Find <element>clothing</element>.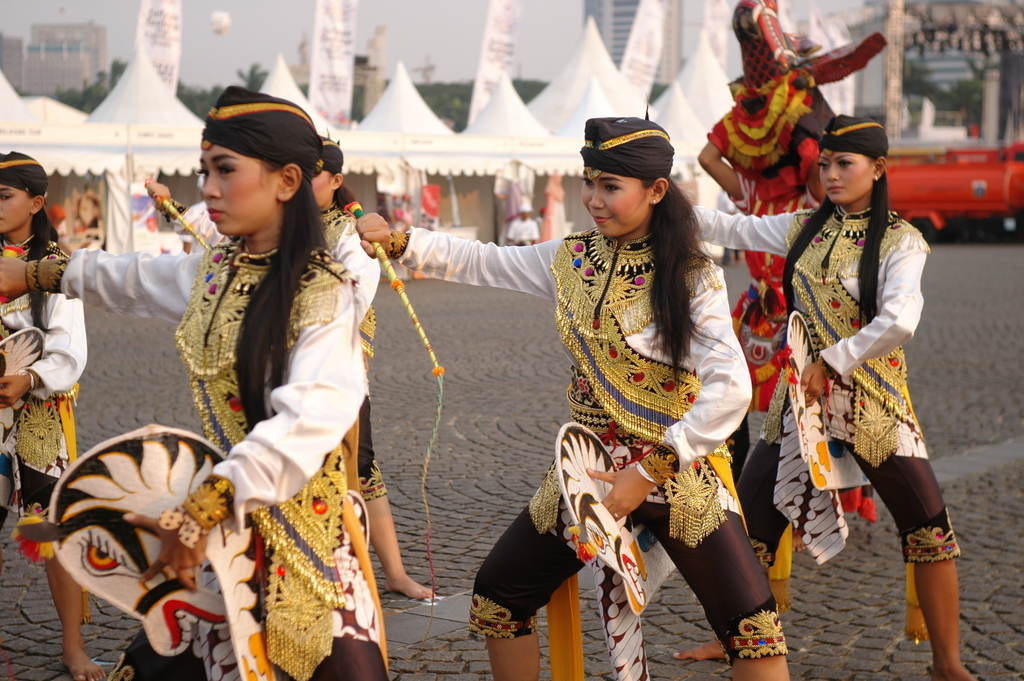
pyautogui.locateOnScreen(303, 210, 383, 505).
